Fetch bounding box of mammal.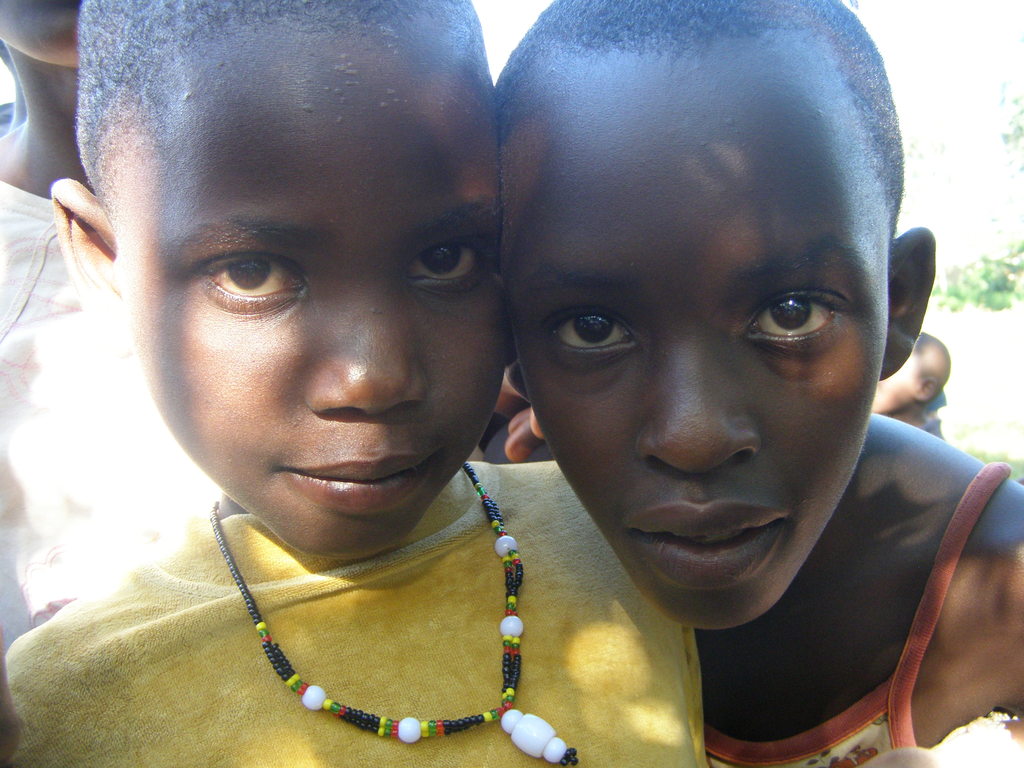
Bbox: box=[494, 0, 1023, 767].
